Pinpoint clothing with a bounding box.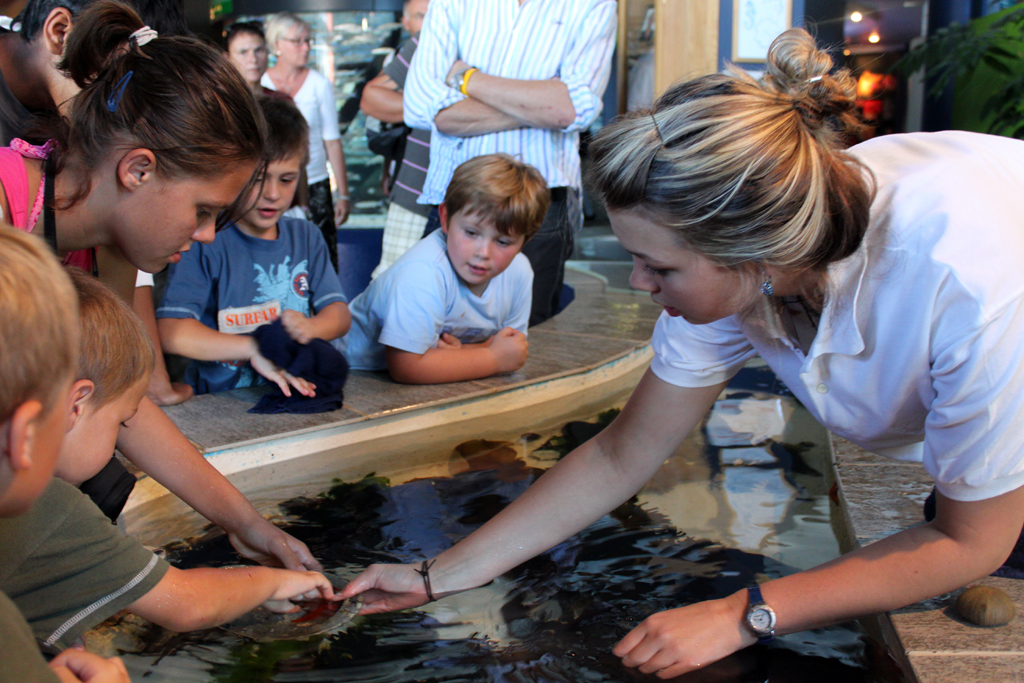
337:218:539:369.
